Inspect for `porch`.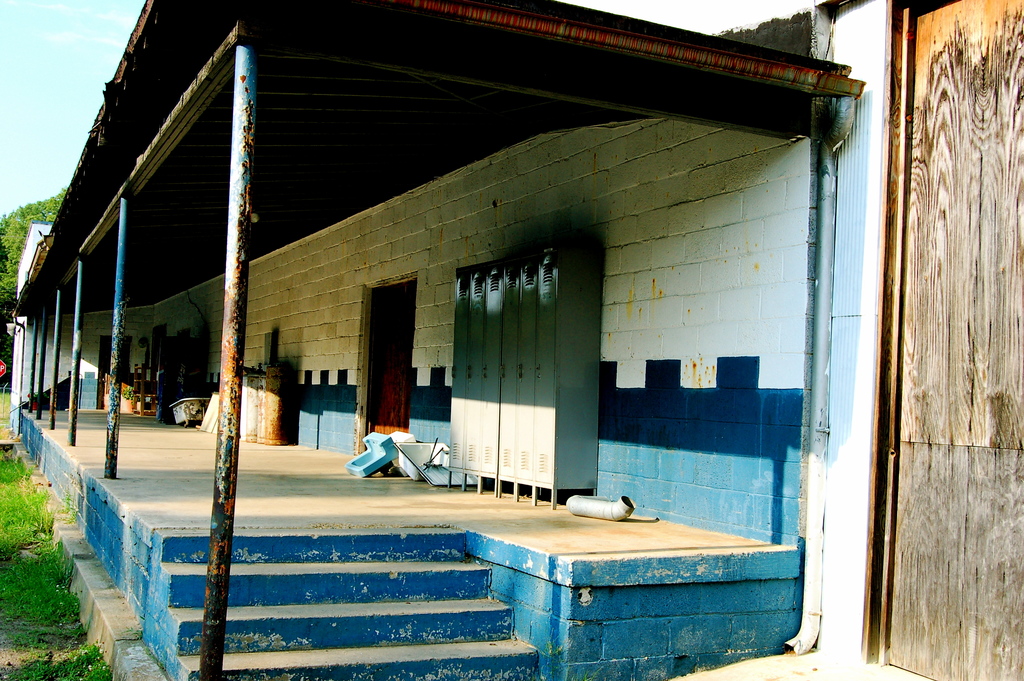
Inspection: bbox=[22, 406, 798, 565].
